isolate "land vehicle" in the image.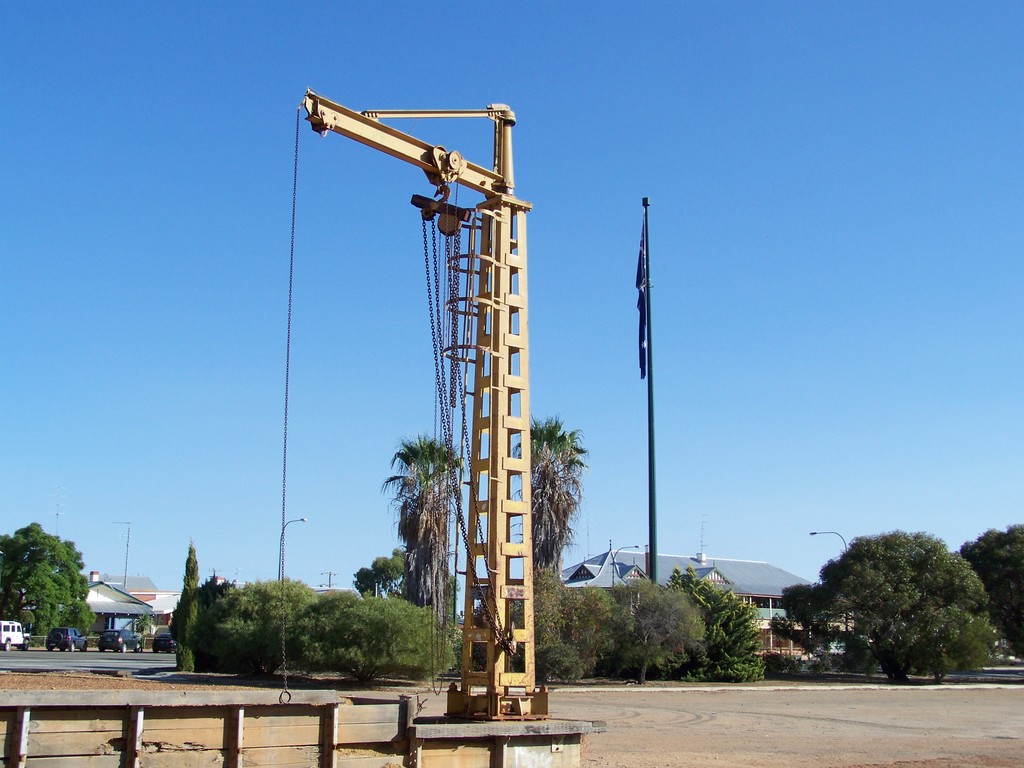
Isolated region: (45,628,86,650).
